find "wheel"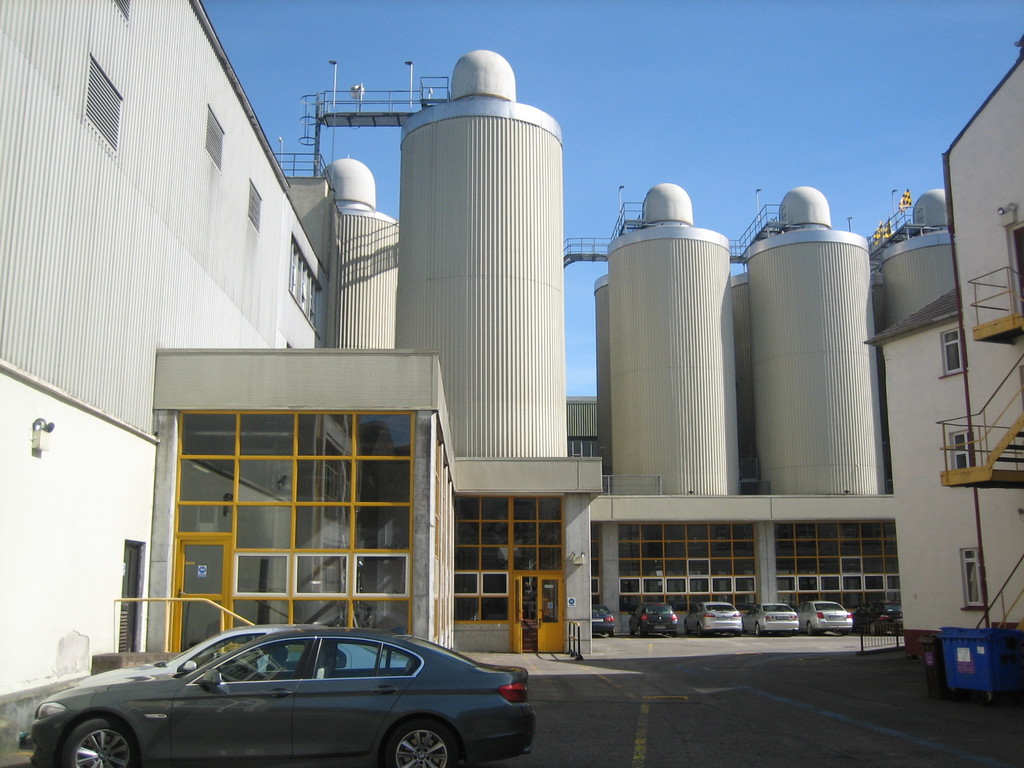
left=752, top=623, right=760, bottom=636
